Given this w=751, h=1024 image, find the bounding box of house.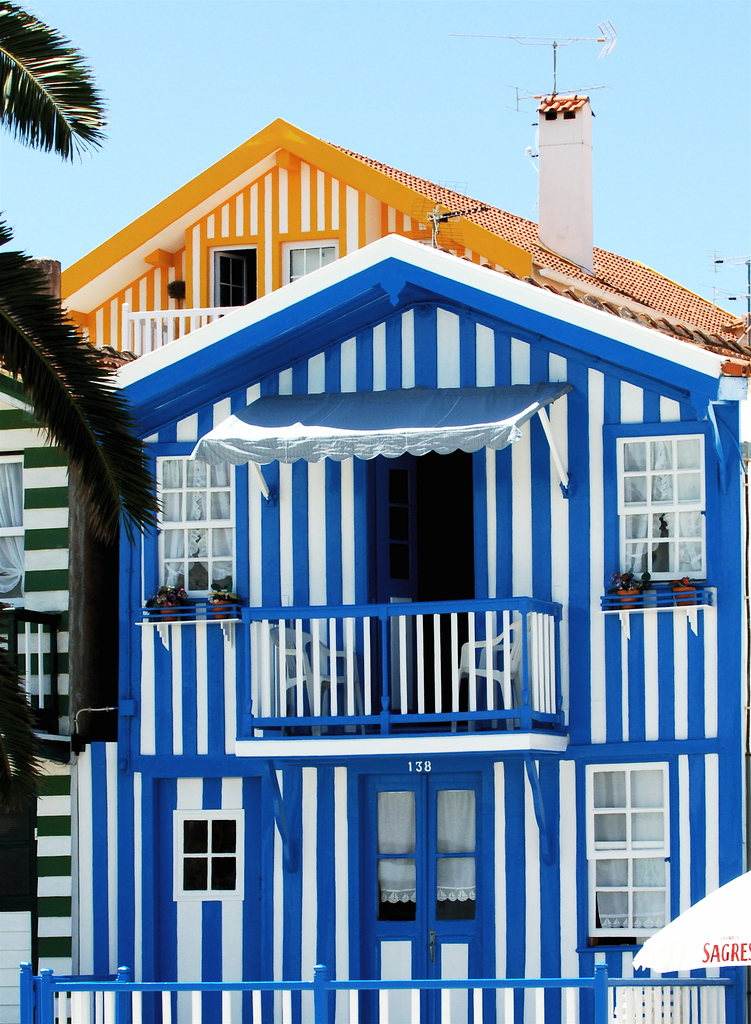
[0, 92, 750, 1023].
